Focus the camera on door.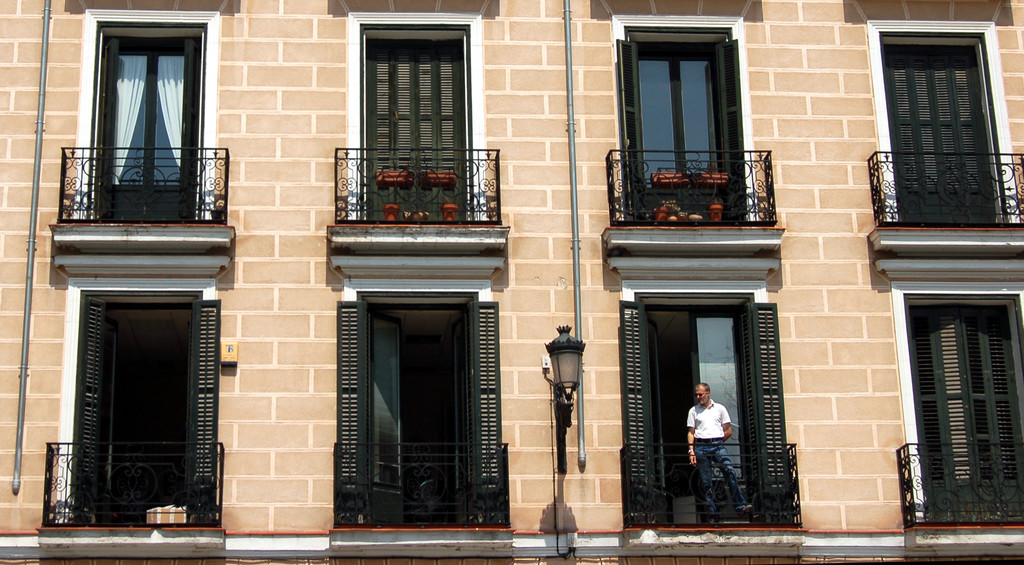
Focus region: (x1=81, y1=295, x2=224, y2=530).
